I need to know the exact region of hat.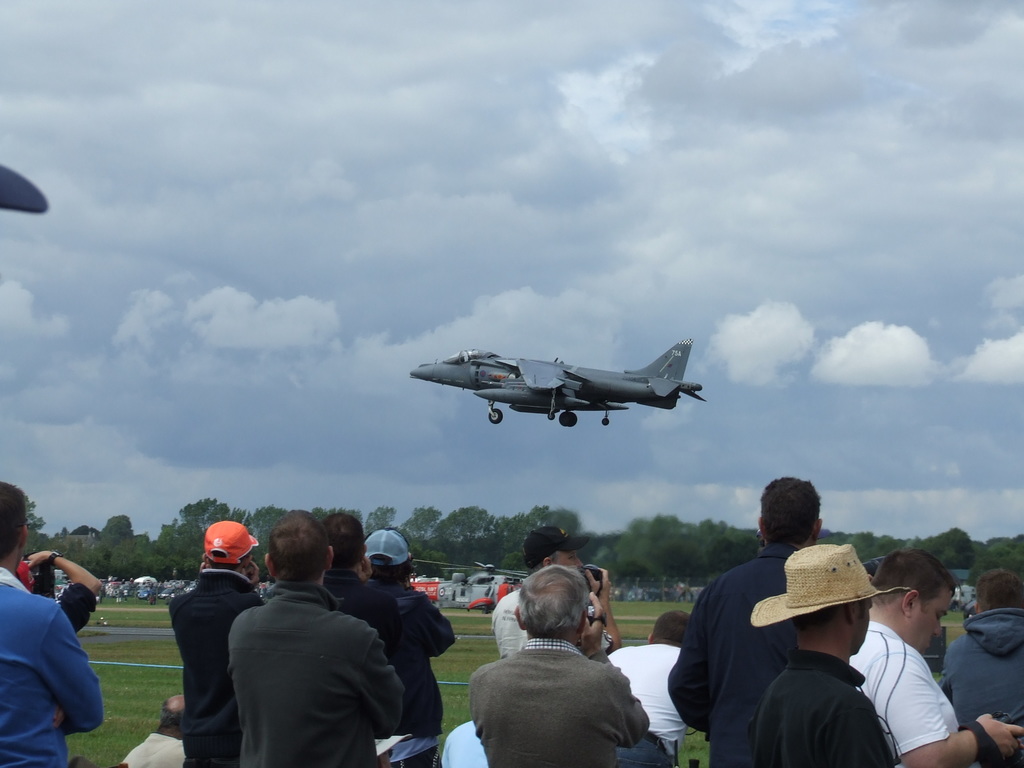
Region: region(368, 525, 414, 565).
